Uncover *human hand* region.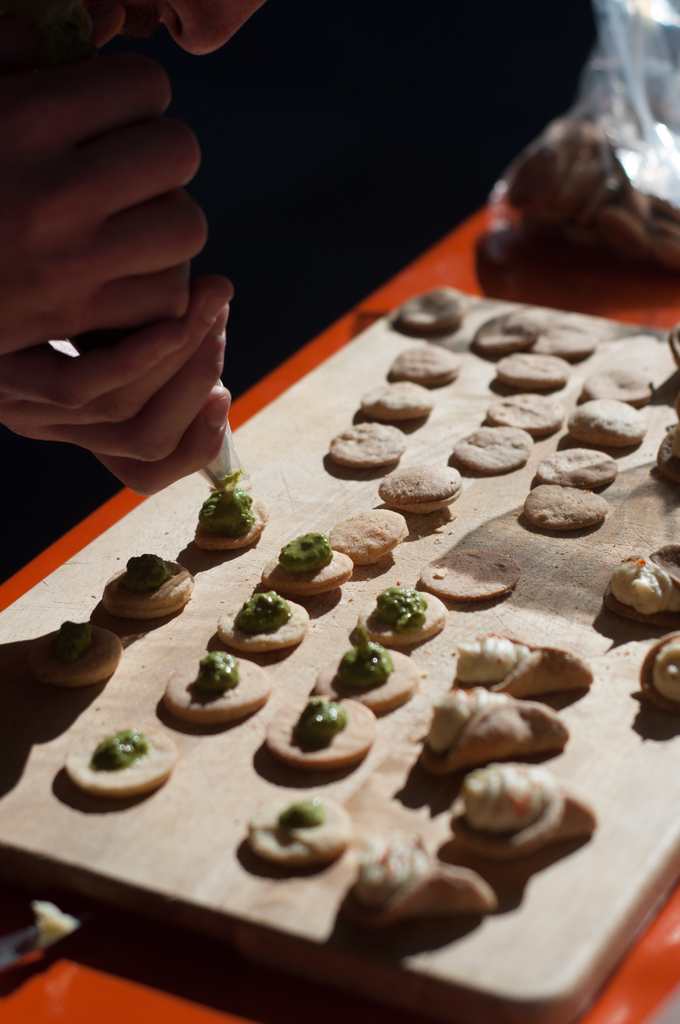
Uncovered: (0, 0, 208, 360).
